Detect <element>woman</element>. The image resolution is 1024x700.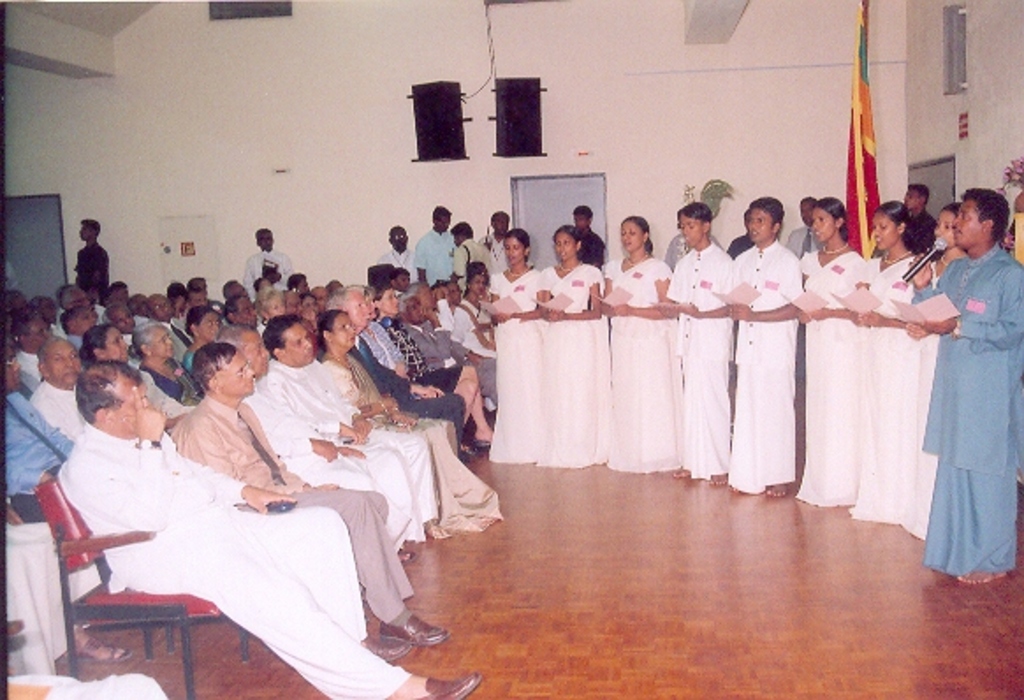
(x1=324, y1=310, x2=507, y2=536).
